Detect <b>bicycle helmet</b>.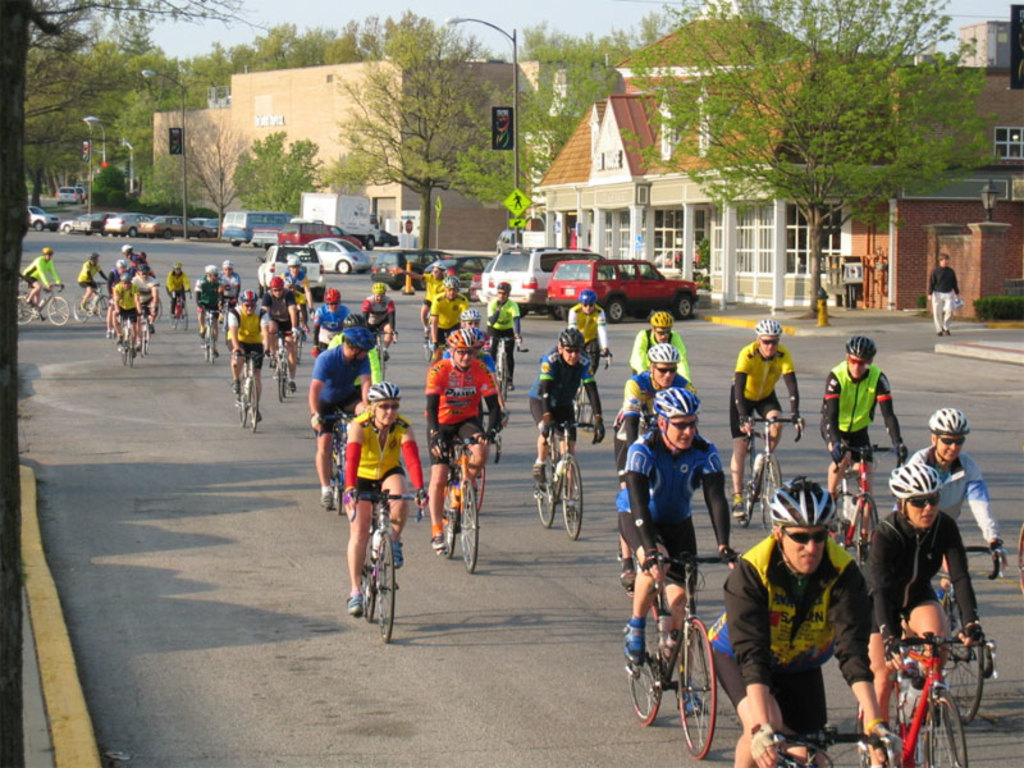
Detected at rect(559, 326, 584, 347).
